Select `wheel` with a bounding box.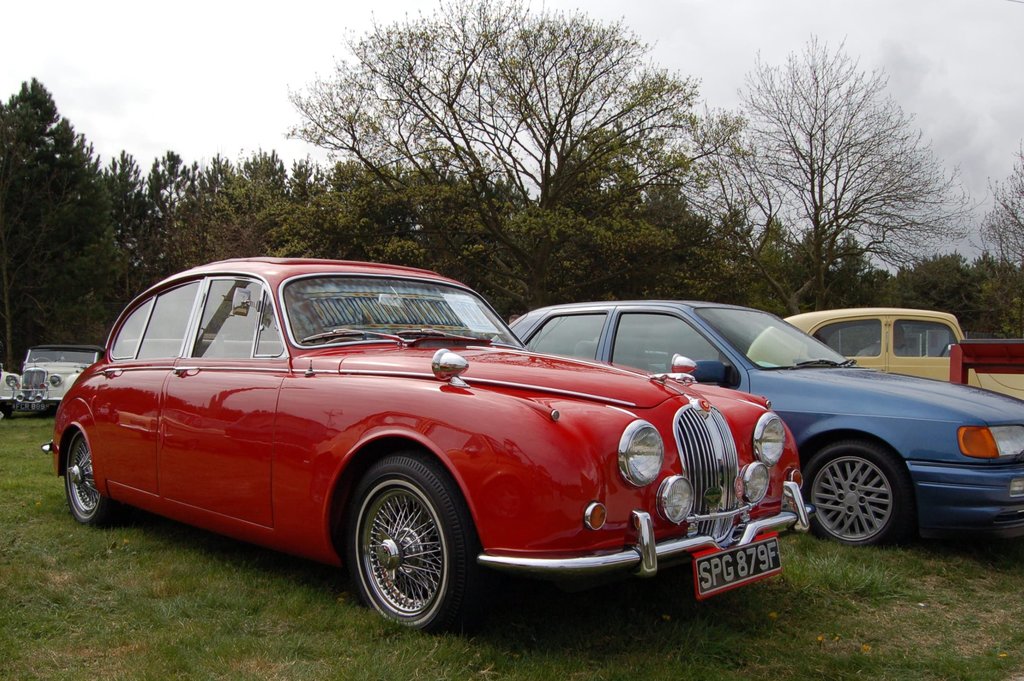
pyautogui.locateOnScreen(938, 341, 949, 356).
